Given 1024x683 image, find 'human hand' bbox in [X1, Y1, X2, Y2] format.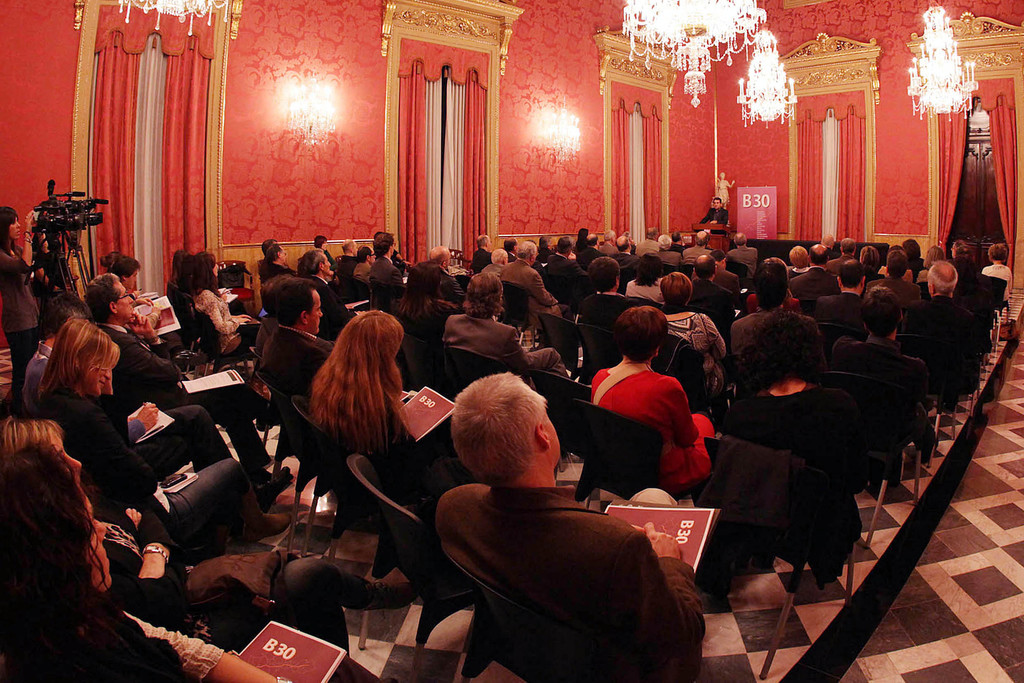
[125, 506, 143, 526].
